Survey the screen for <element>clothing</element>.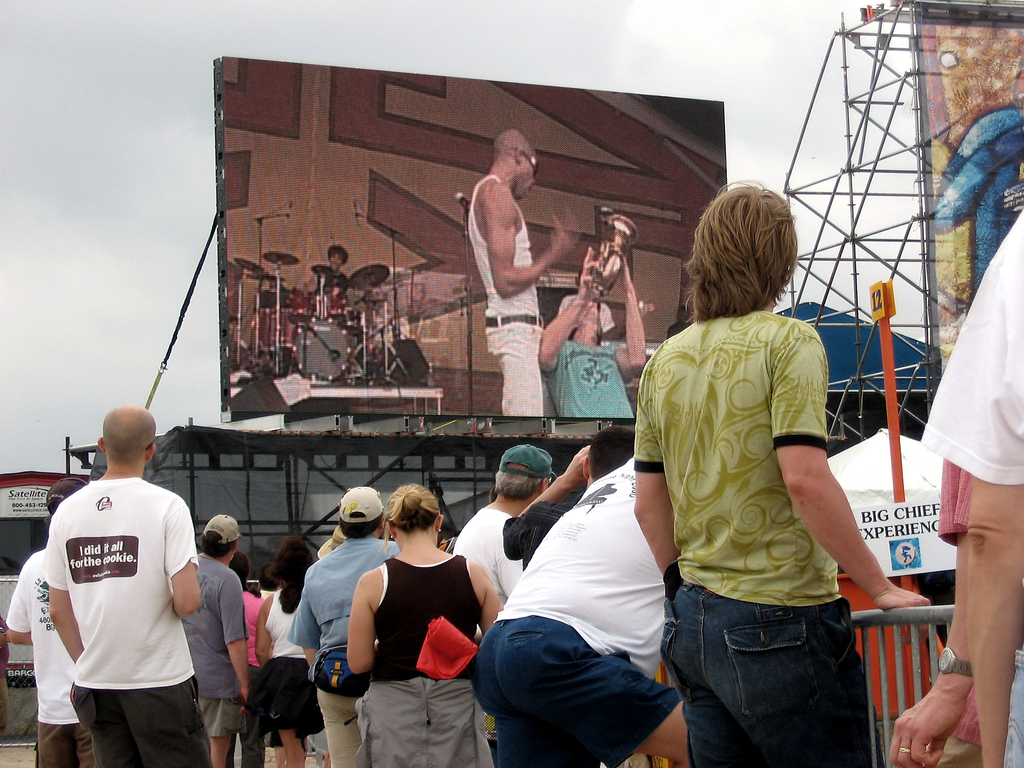
Survey found: {"left": 457, "top": 503, "right": 530, "bottom": 613}.
